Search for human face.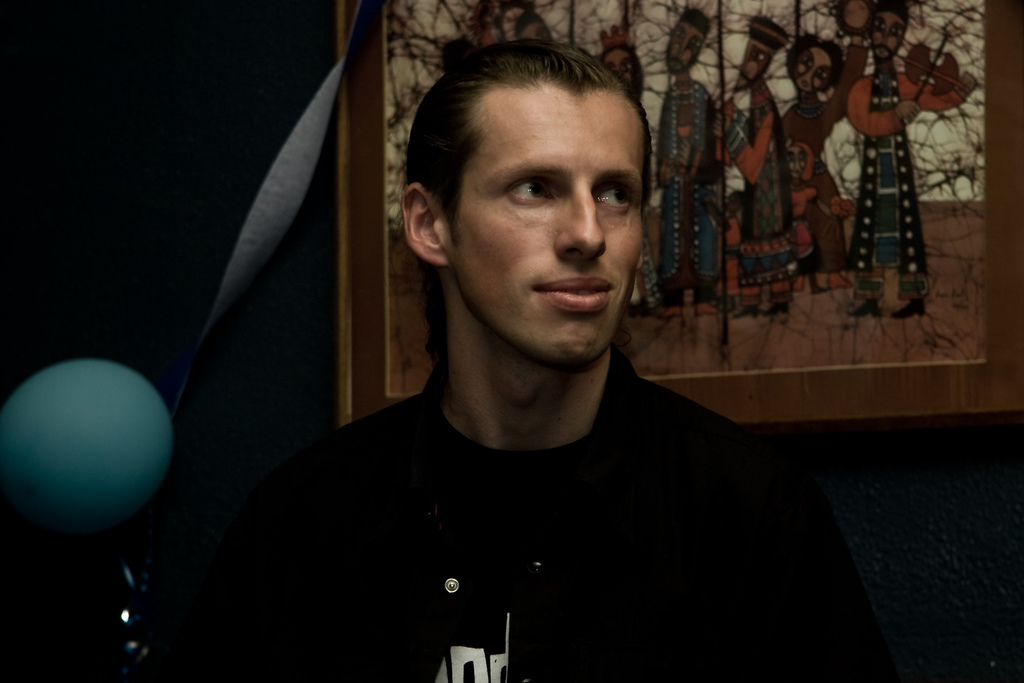
Found at Rect(871, 13, 906, 62).
